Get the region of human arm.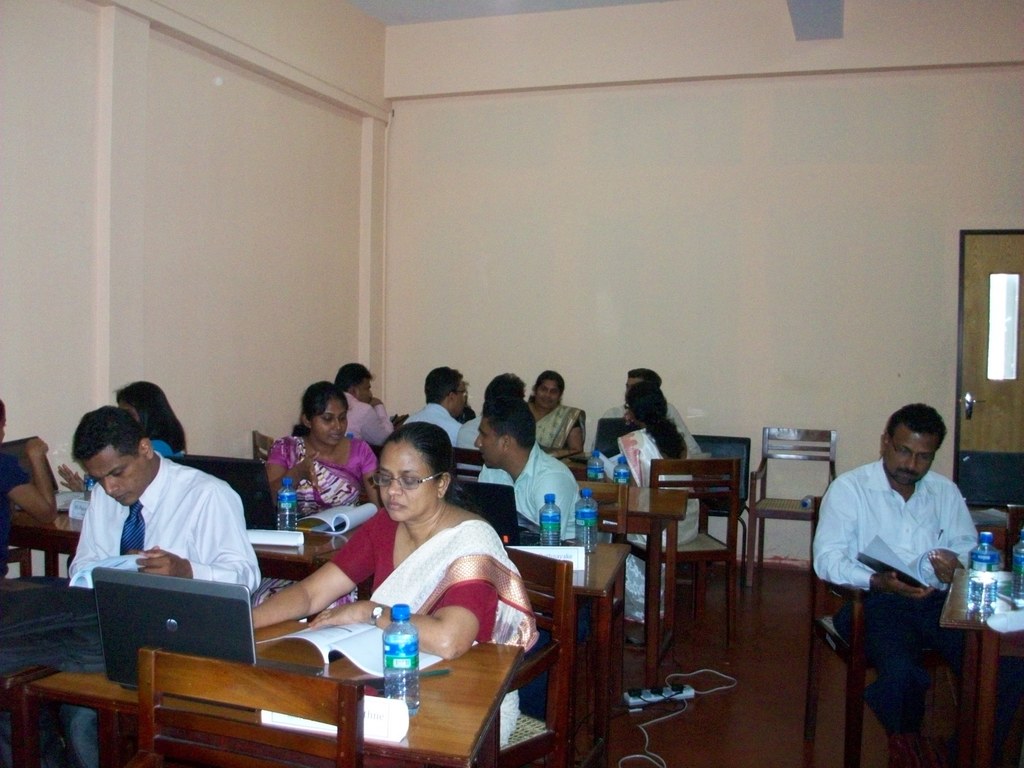
l=361, t=398, r=392, b=448.
